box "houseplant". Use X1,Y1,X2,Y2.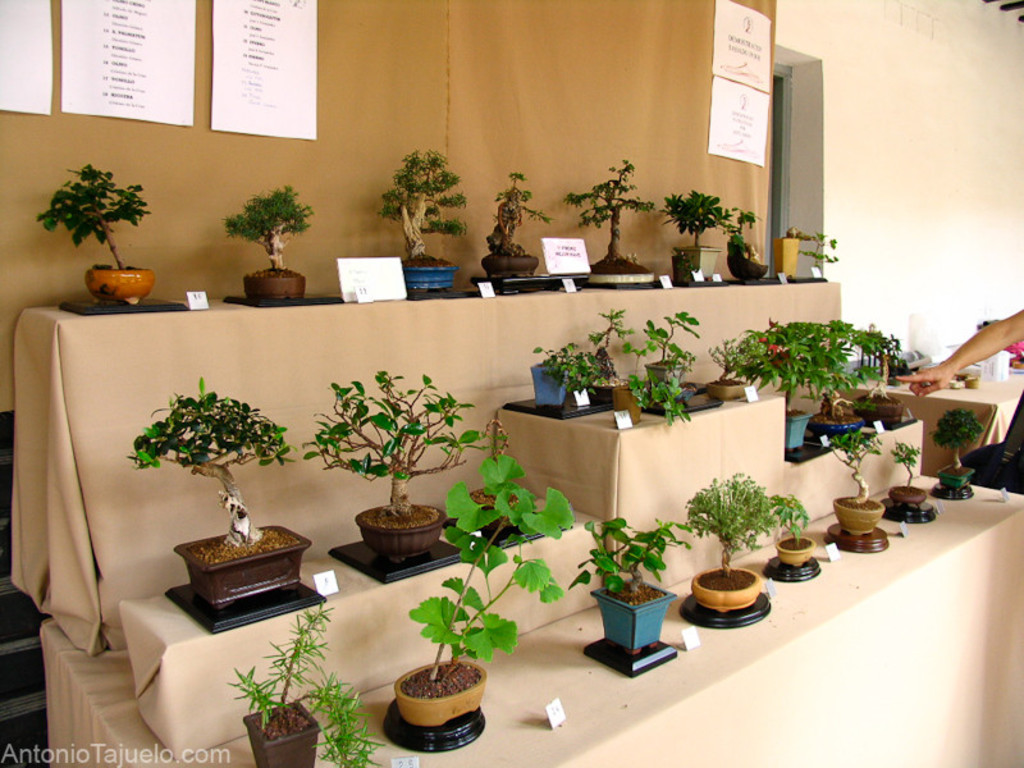
822,424,897,557.
